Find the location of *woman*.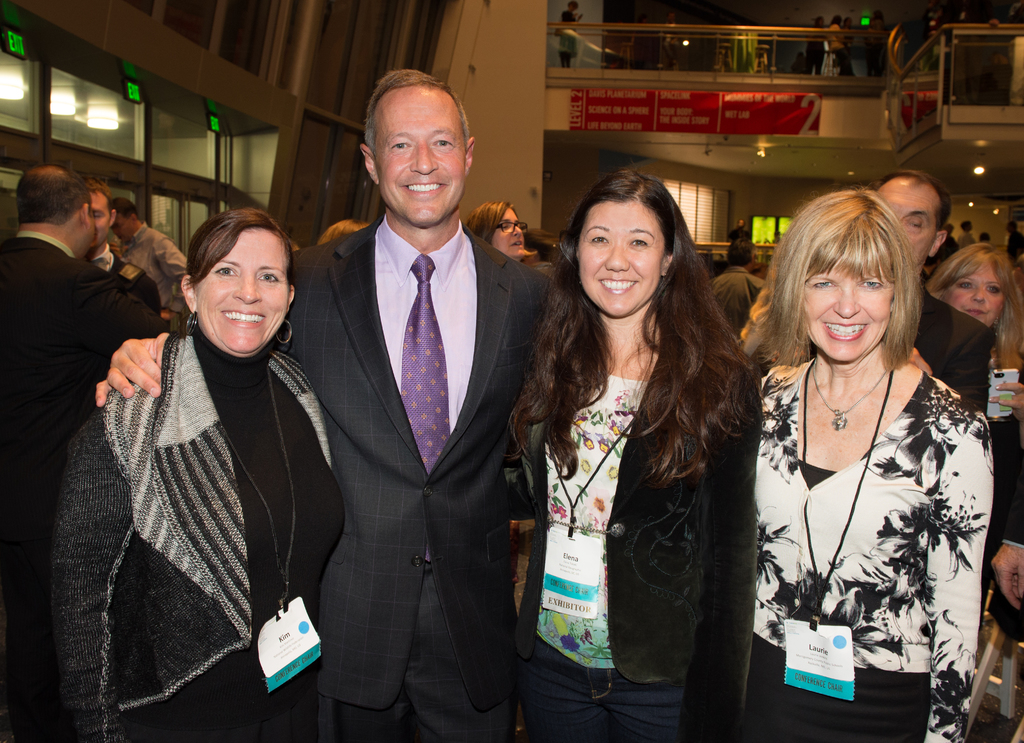
Location: (47,206,348,742).
